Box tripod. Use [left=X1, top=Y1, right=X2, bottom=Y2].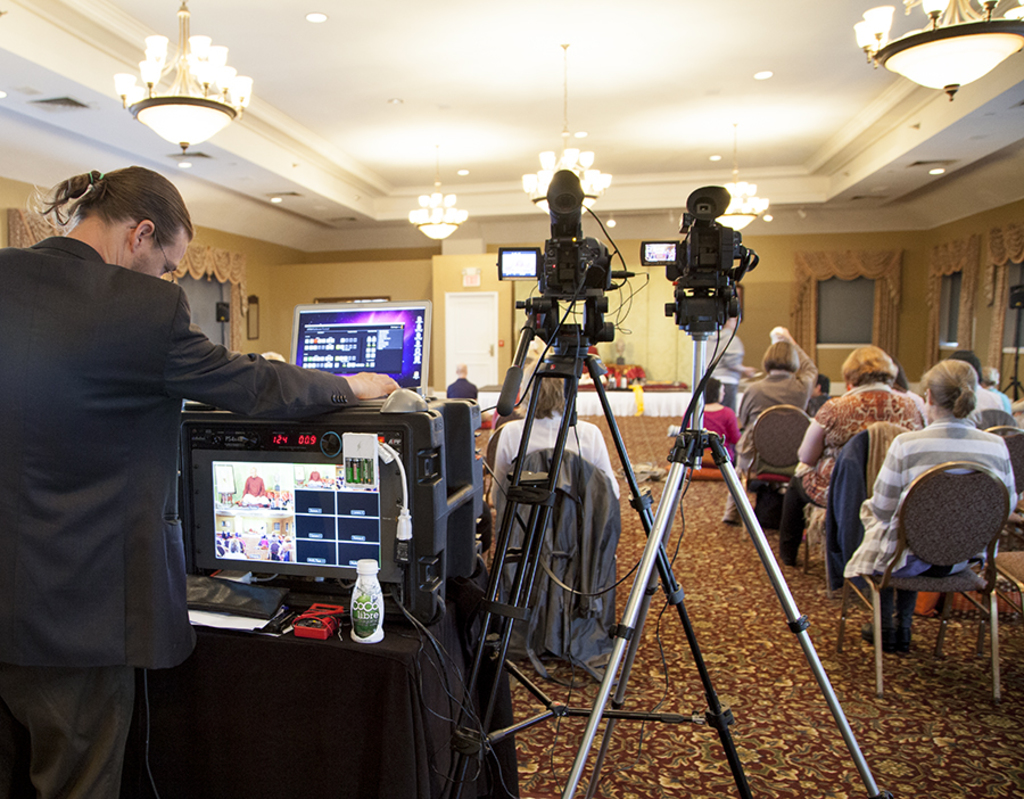
[left=569, top=289, right=884, bottom=798].
